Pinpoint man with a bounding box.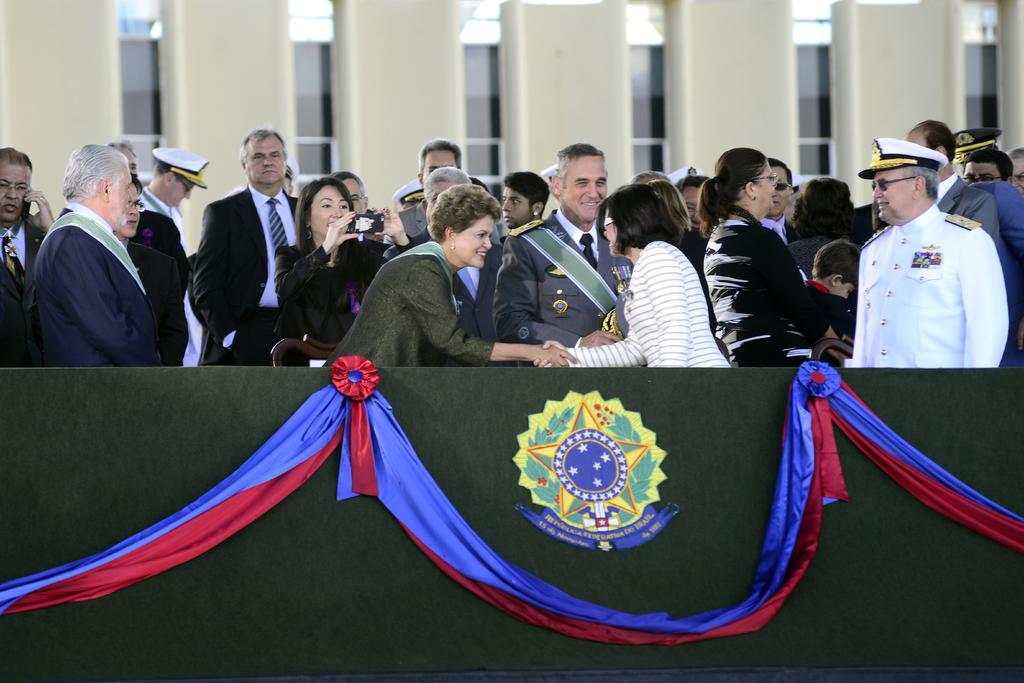
Rect(377, 171, 504, 368).
